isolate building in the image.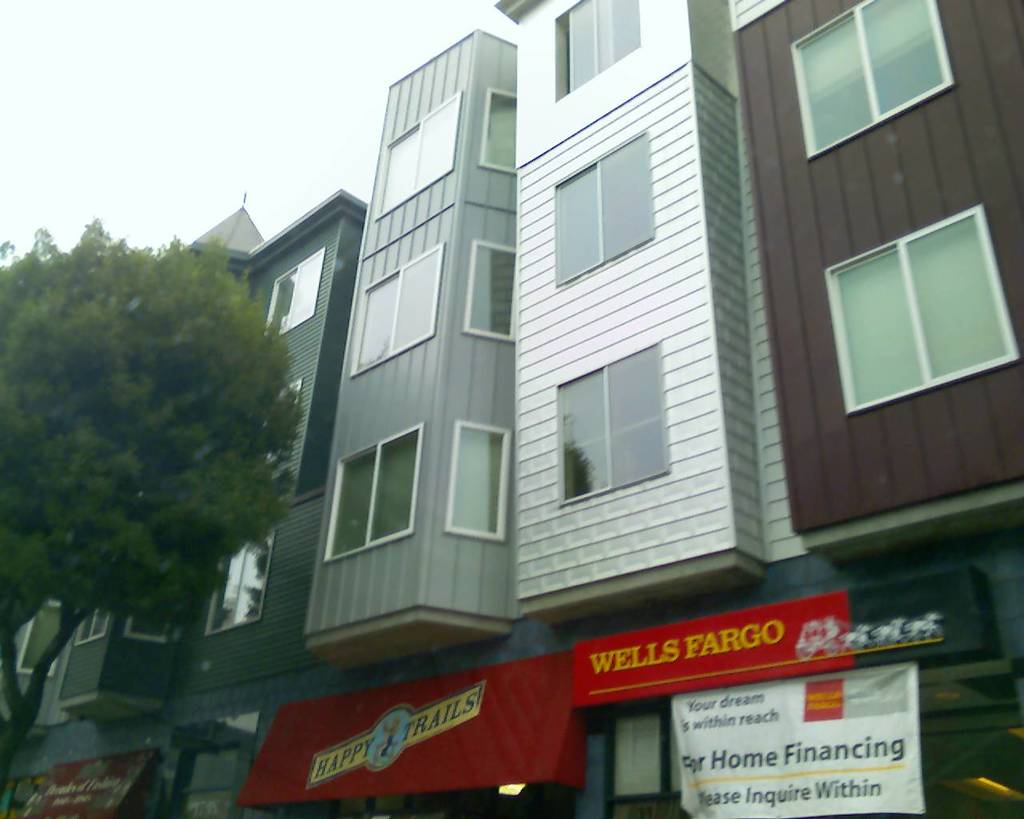
Isolated region: select_region(2, 206, 346, 818).
